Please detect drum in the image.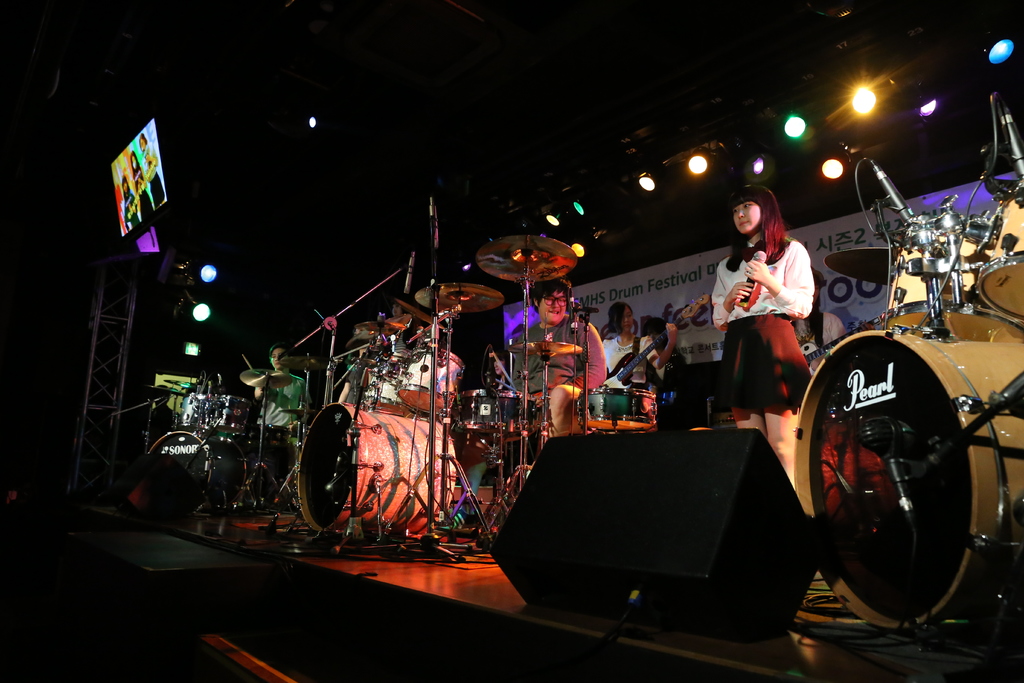
356/348/414/411.
